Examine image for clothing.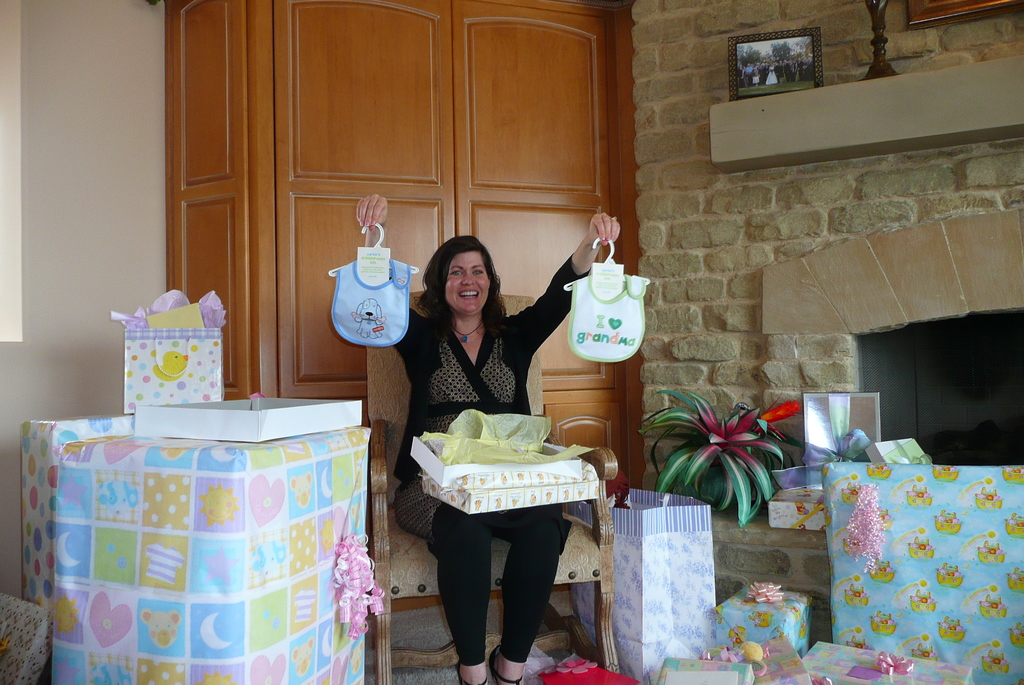
Examination result: bbox(381, 262, 598, 639).
